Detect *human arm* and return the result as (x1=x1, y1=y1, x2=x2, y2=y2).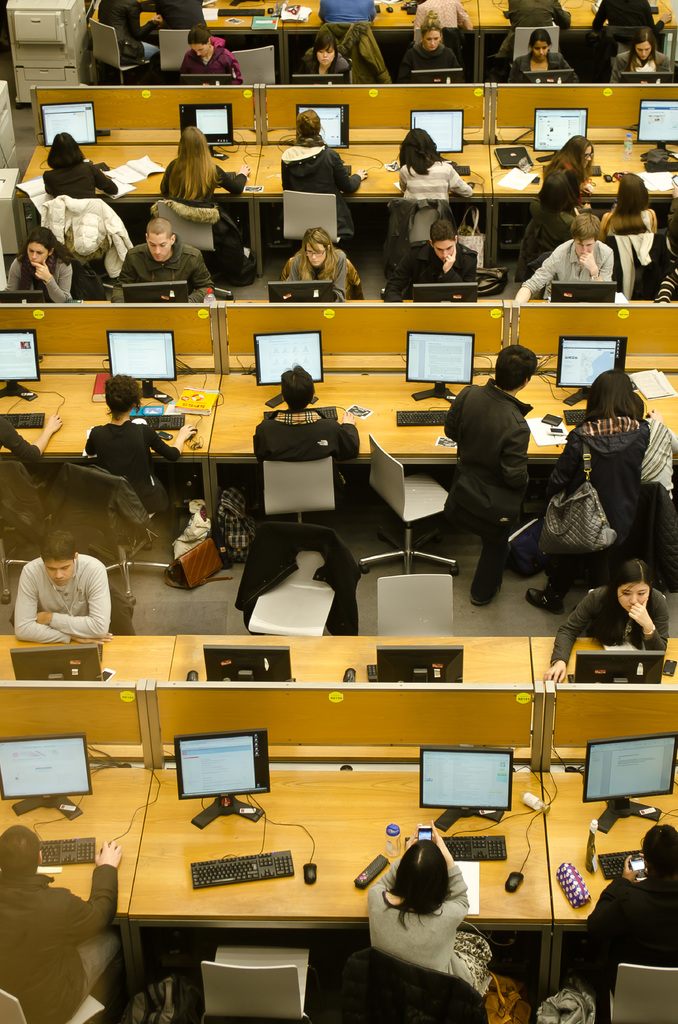
(x1=47, y1=834, x2=126, y2=949).
